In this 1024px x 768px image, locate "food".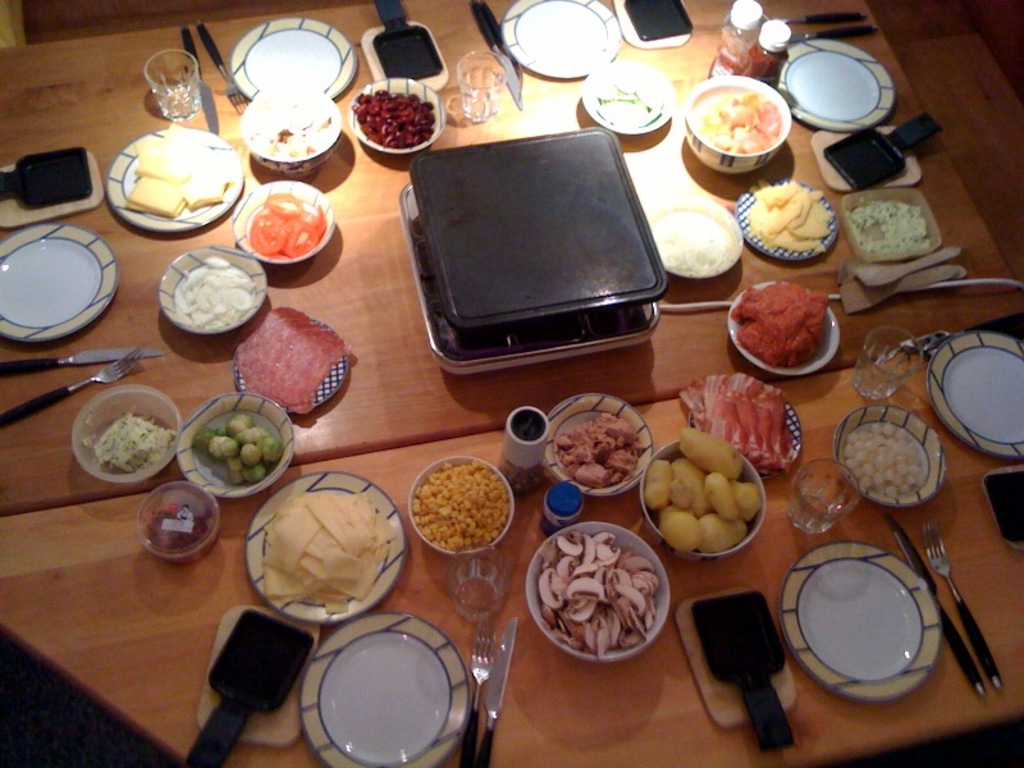
Bounding box: [657, 212, 733, 274].
